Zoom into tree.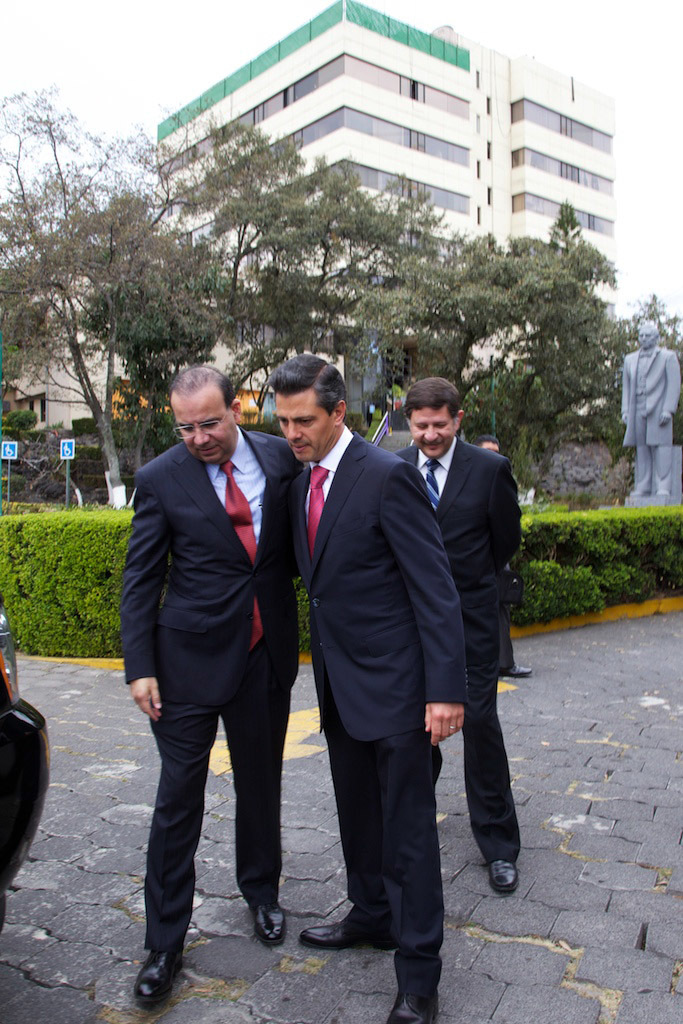
Zoom target: 466 165 650 491.
